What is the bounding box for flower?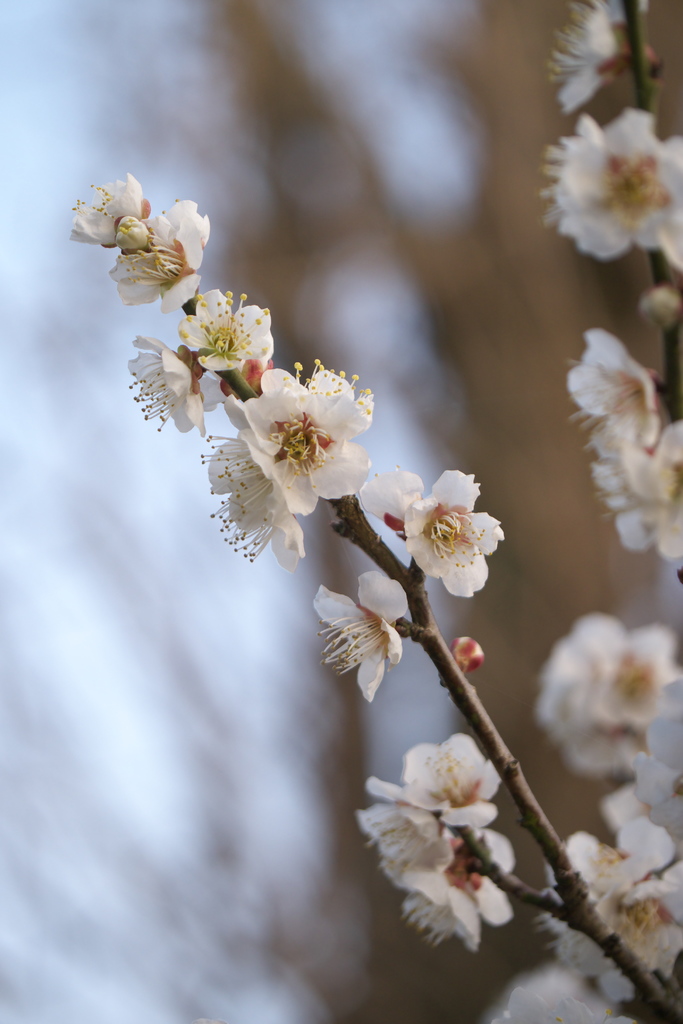
x1=597, y1=408, x2=682, y2=560.
